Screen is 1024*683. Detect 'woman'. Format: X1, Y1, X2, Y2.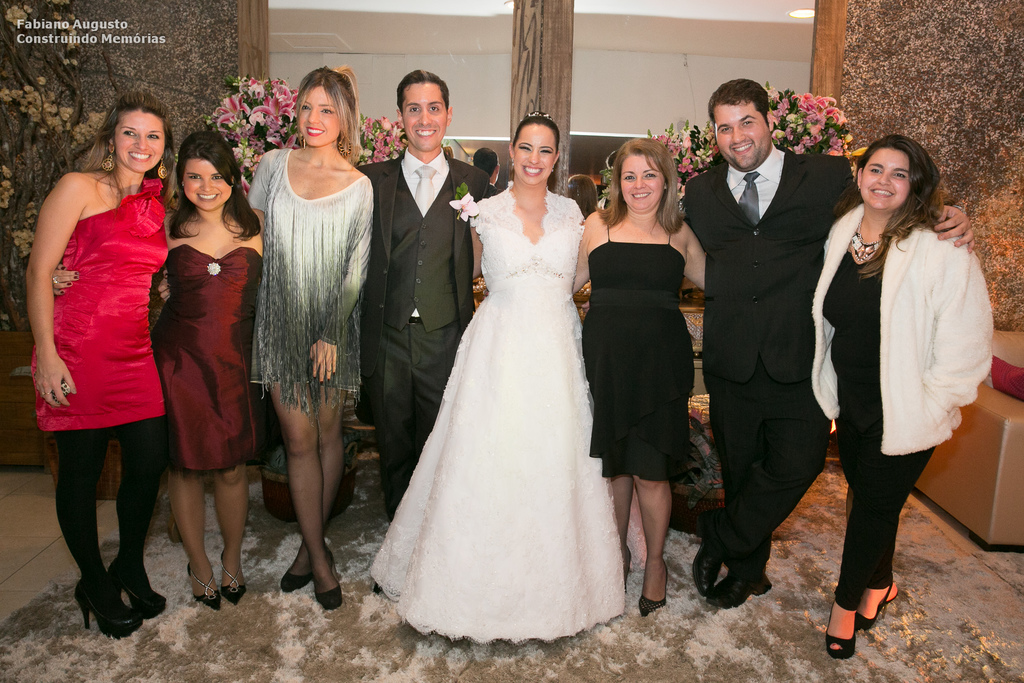
22, 88, 180, 637.
